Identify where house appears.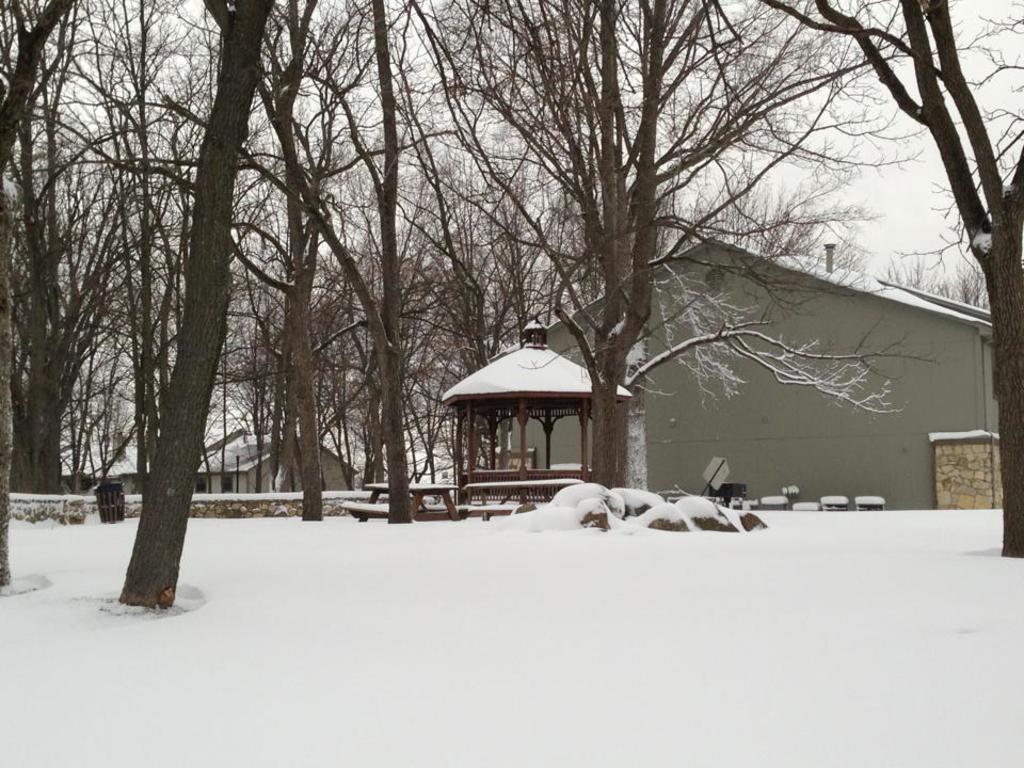
Appears at bbox(485, 228, 1023, 517).
